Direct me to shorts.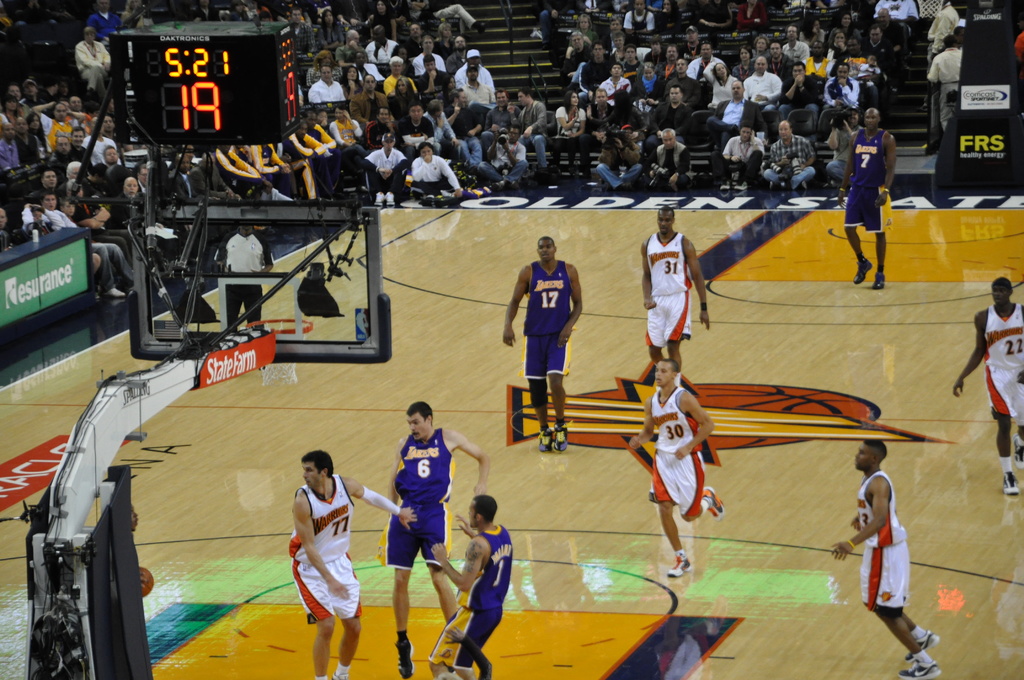
Direction: bbox=[388, 502, 449, 569].
